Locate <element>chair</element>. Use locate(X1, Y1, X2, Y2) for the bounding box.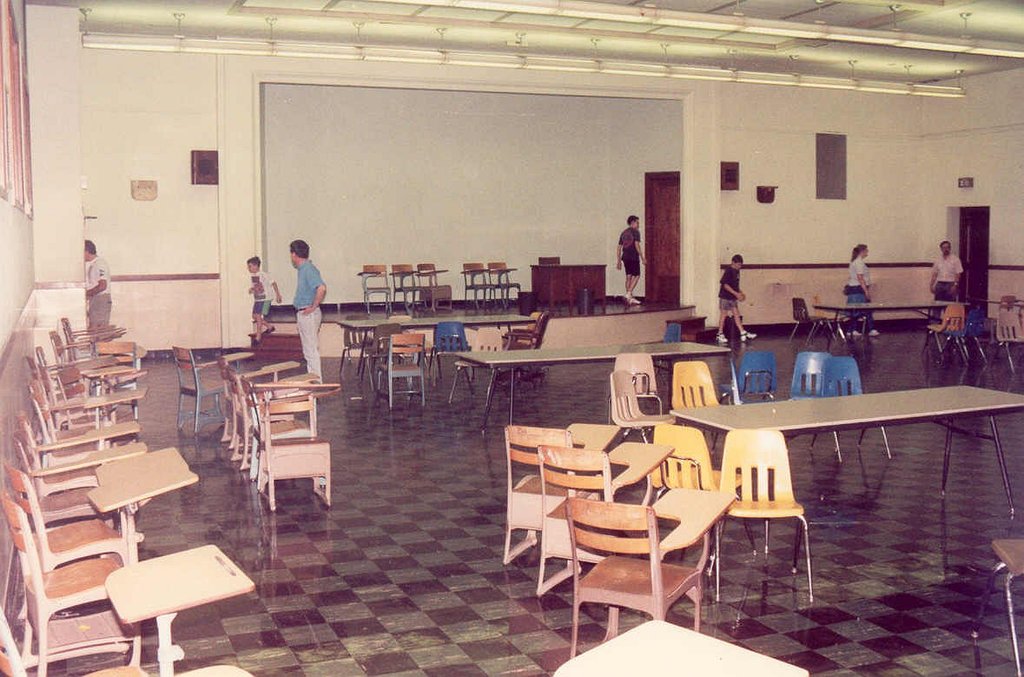
locate(487, 259, 519, 312).
